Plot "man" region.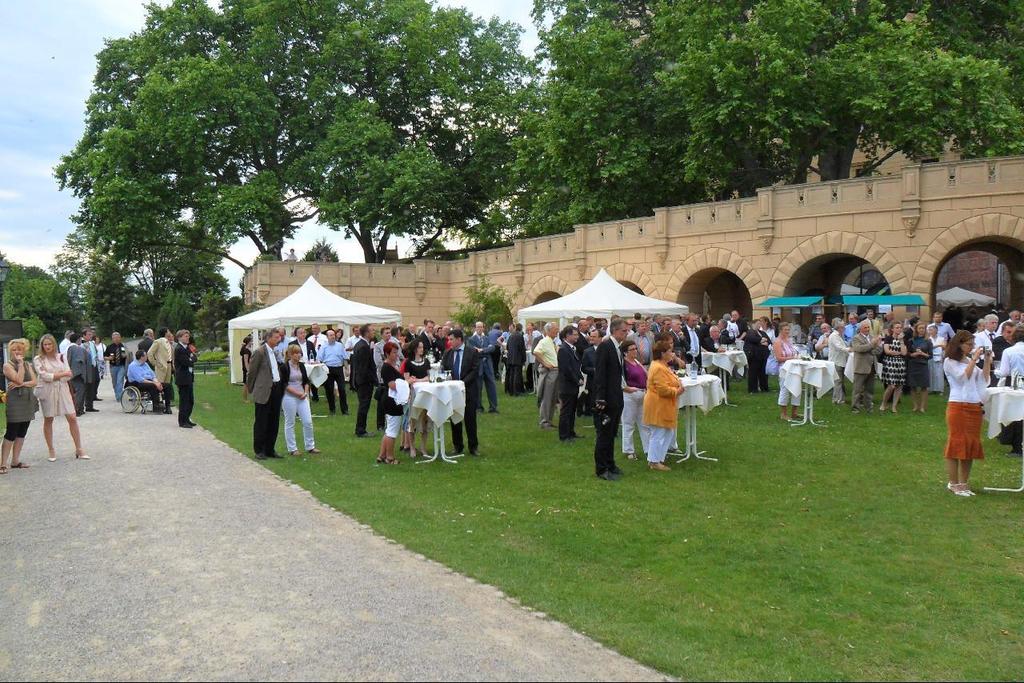
Plotted at <box>139,330,157,352</box>.
